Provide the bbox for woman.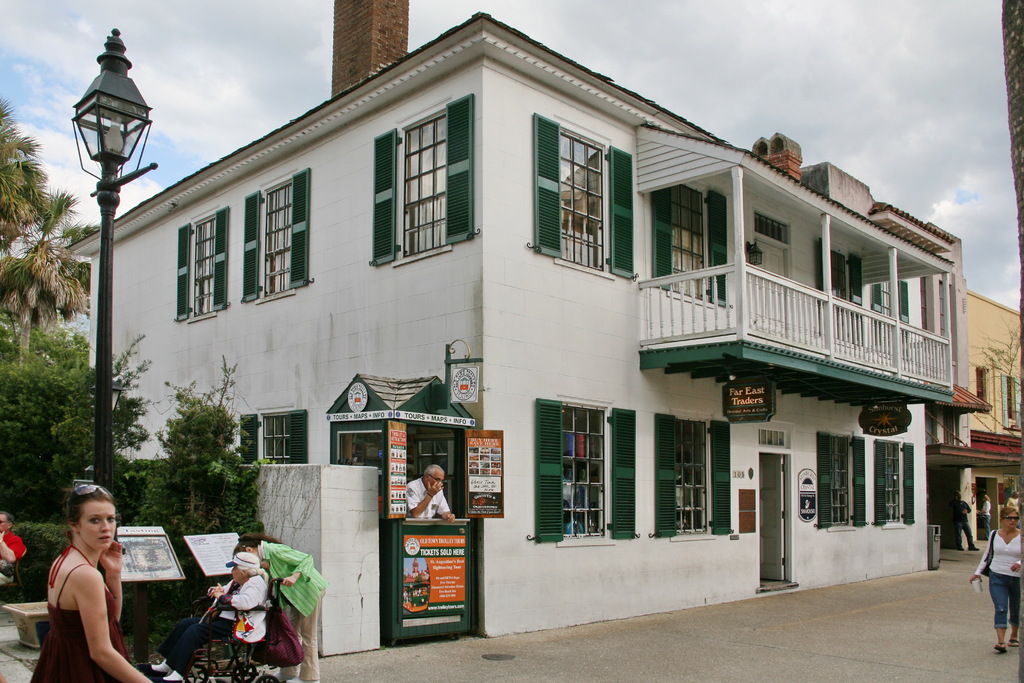
select_region(29, 485, 135, 681).
